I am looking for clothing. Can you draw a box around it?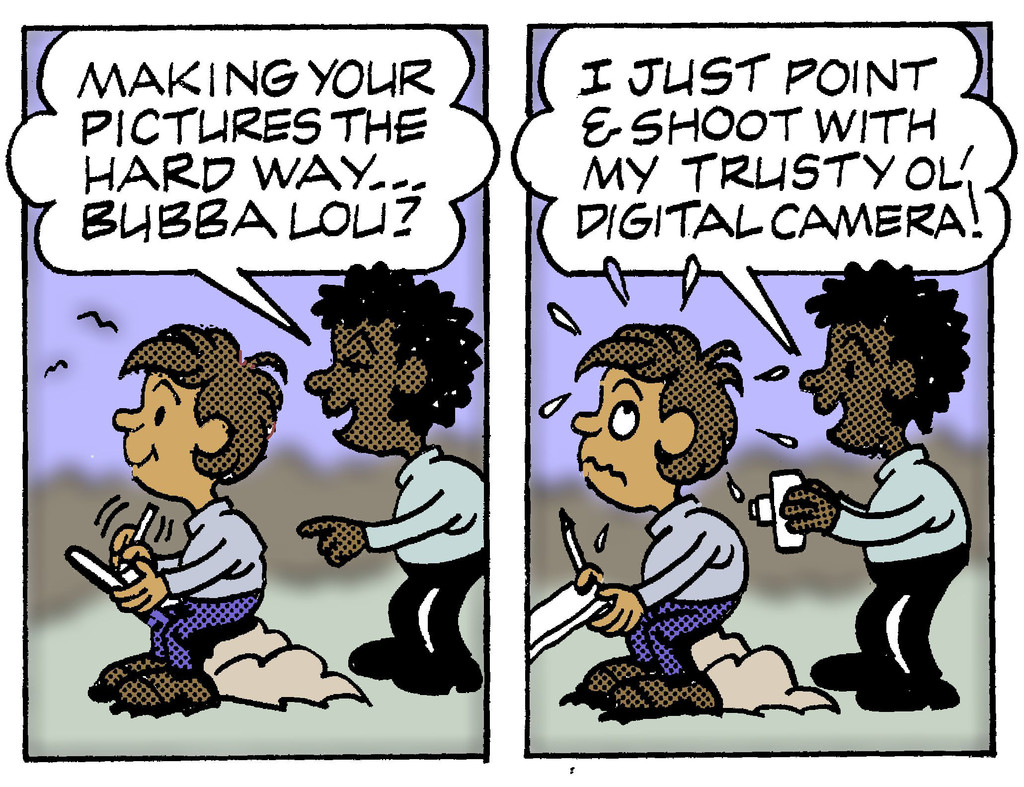
Sure, the bounding box is 369 442 490 667.
